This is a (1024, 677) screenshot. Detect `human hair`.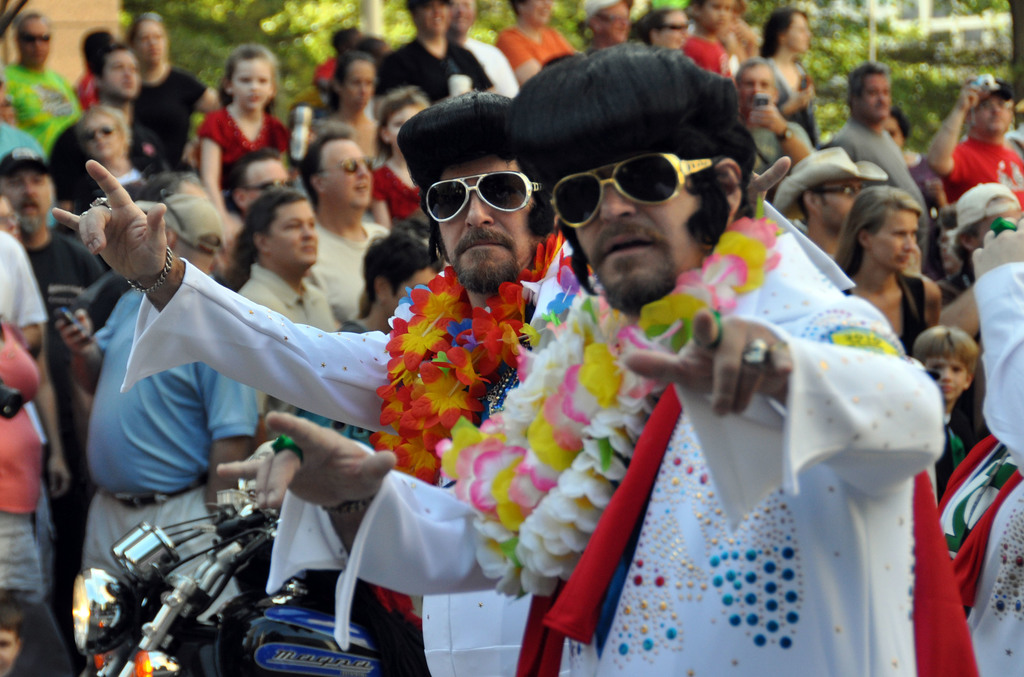
x1=951, y1=215, x2=986, y2=266.
